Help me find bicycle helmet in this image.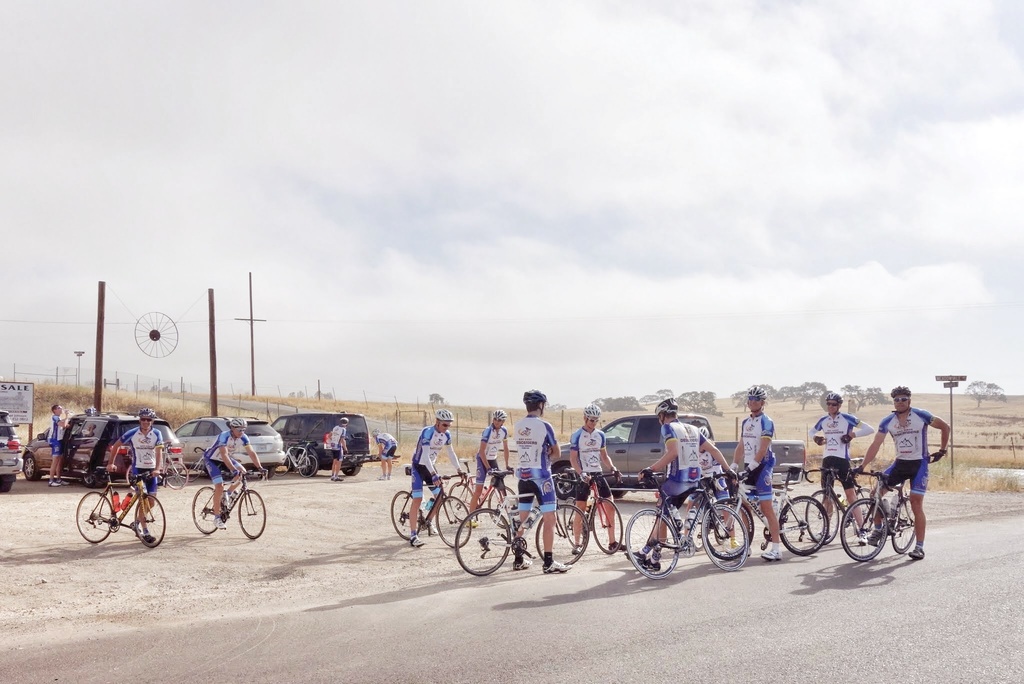
Found it: (586,405,599,418).
